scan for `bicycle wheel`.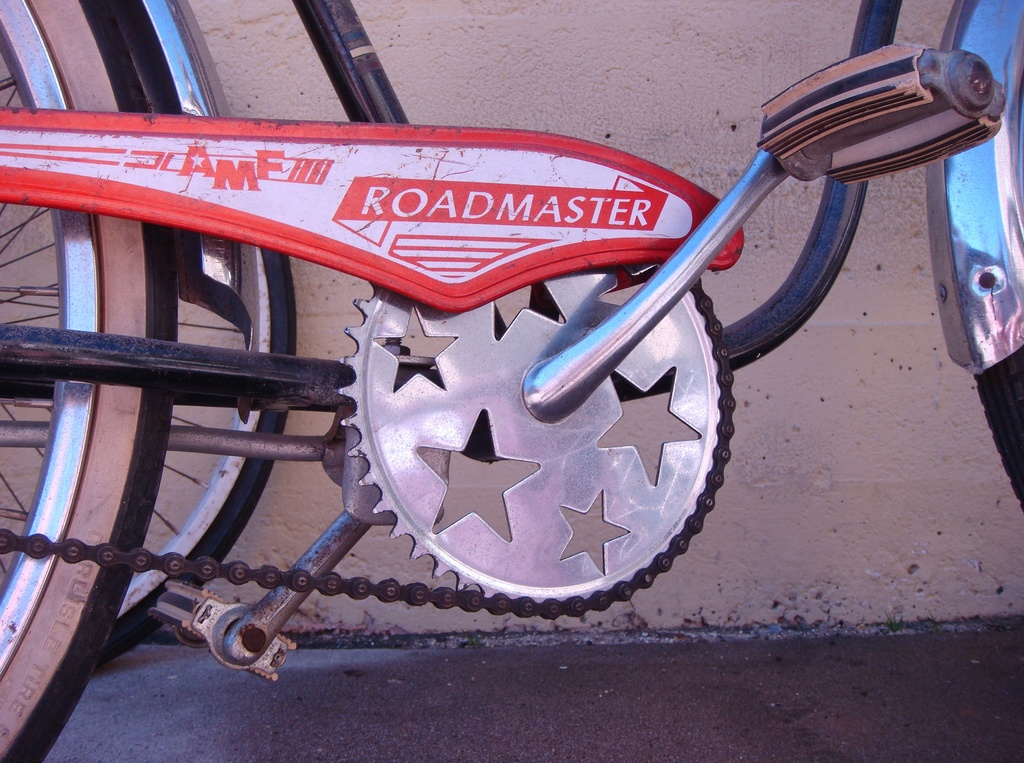
Scan result: x1=0 y1=71 x2=295 y2=661.
